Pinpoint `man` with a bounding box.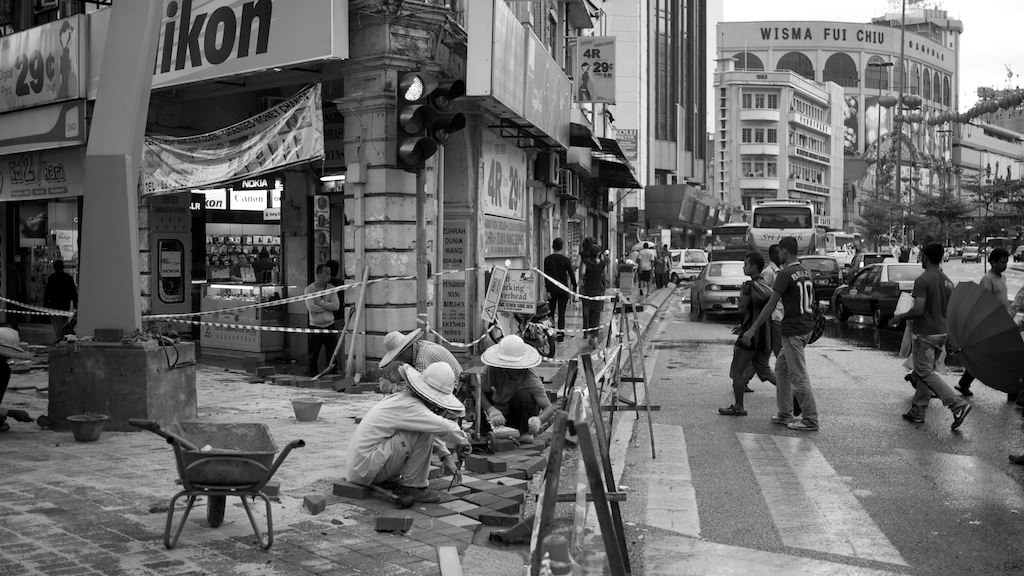
detection(481, 334, 555, 435).
